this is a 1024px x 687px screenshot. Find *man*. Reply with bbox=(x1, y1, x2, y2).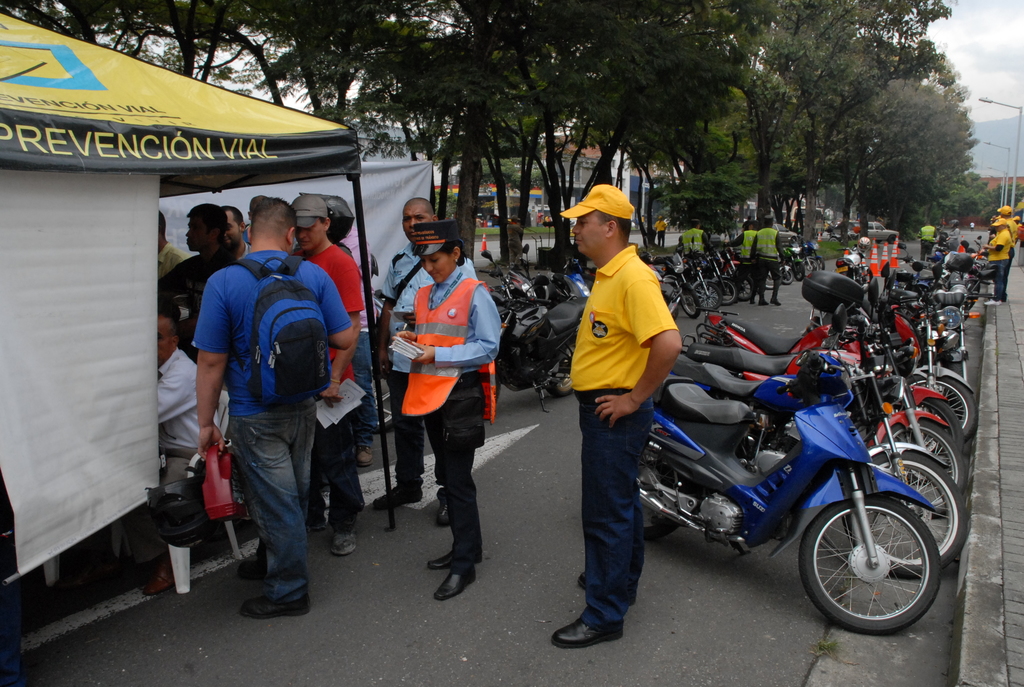
bbox=(369, 195, 476, 525).
